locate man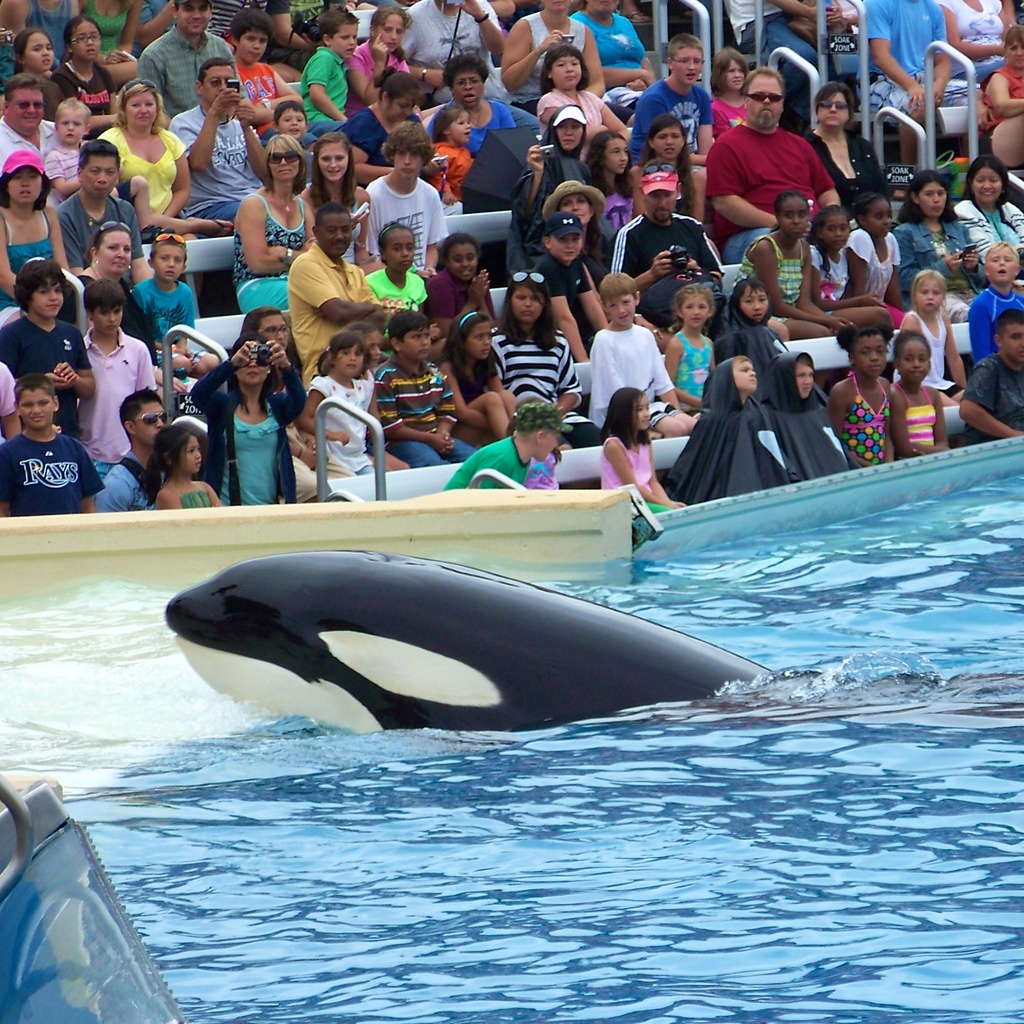
Rect(625, 35, 724, 169)
